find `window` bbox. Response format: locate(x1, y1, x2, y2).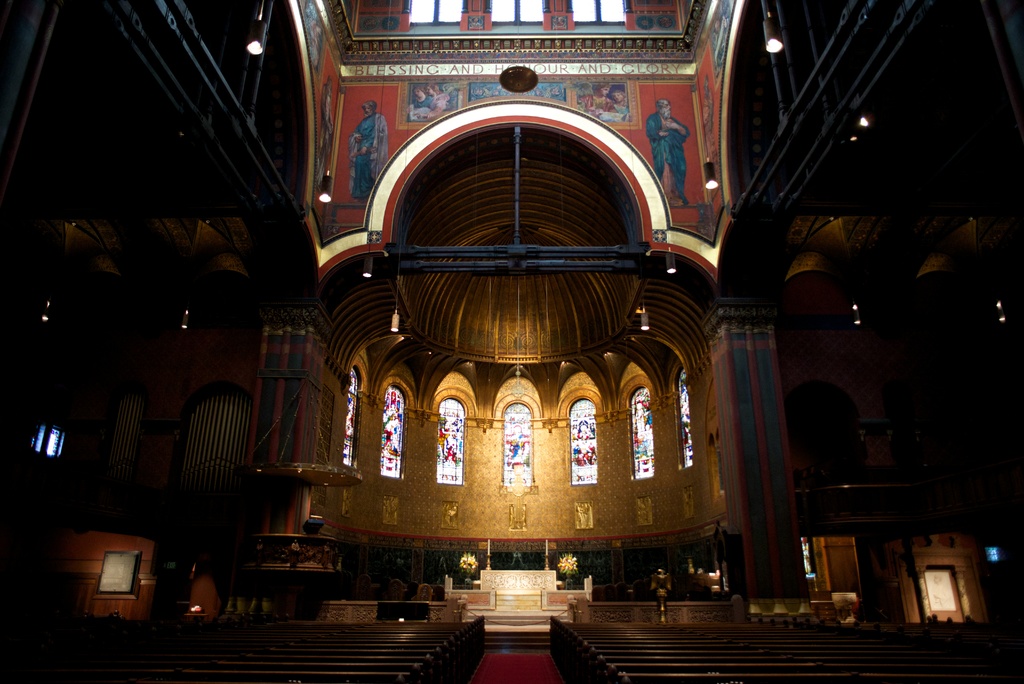
locate(570, 0, 629, 26).
